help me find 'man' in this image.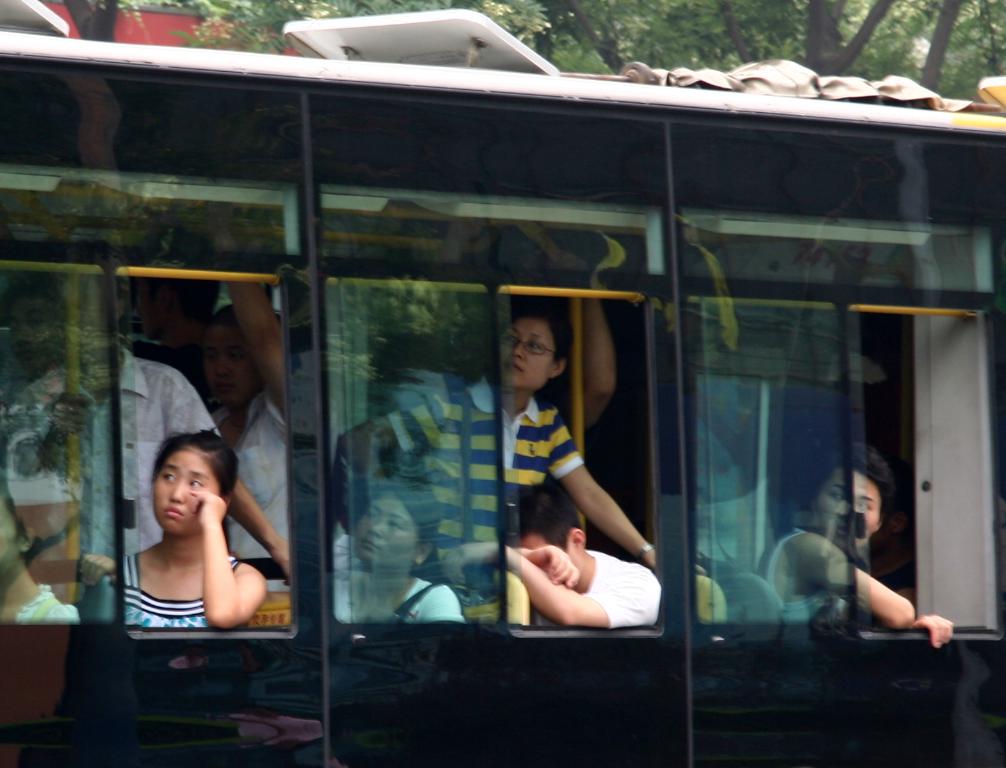
Found it: bbox=(437, 476, 659, 626).
